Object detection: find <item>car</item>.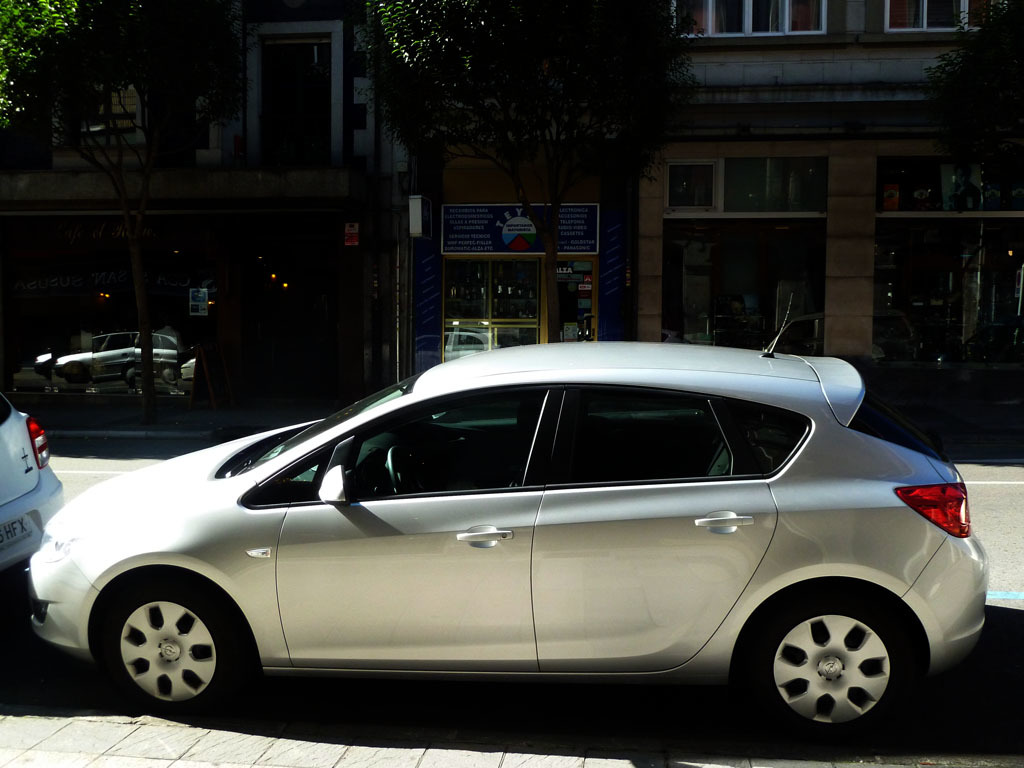
Rect(0, 392, 64, 583).
